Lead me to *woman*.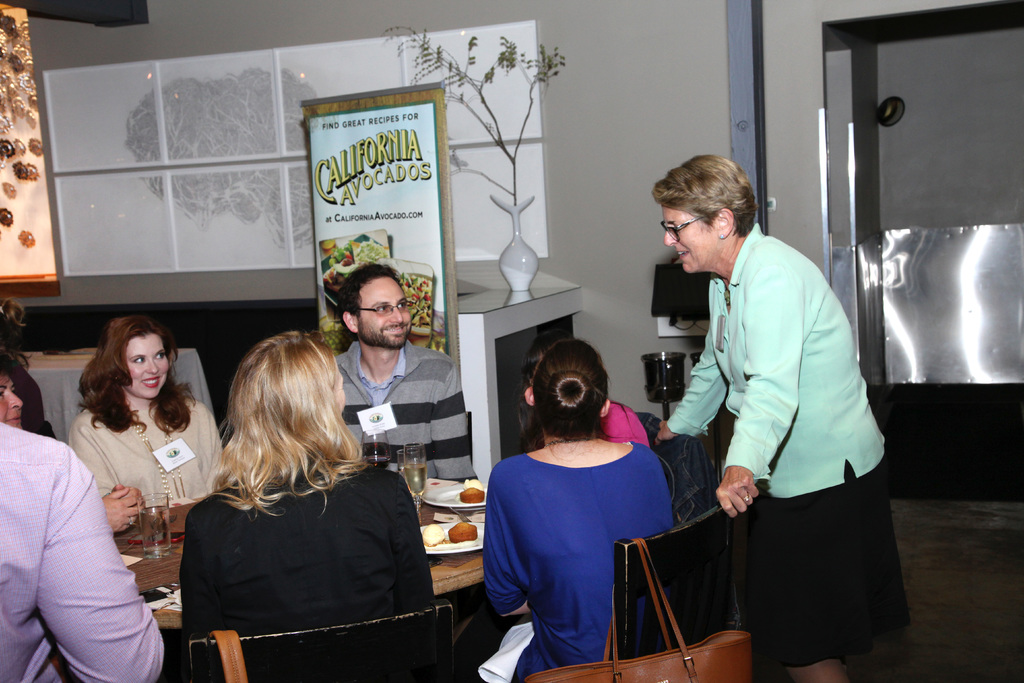
Lead to (left=177, top=329, right=441, bottom=682).
